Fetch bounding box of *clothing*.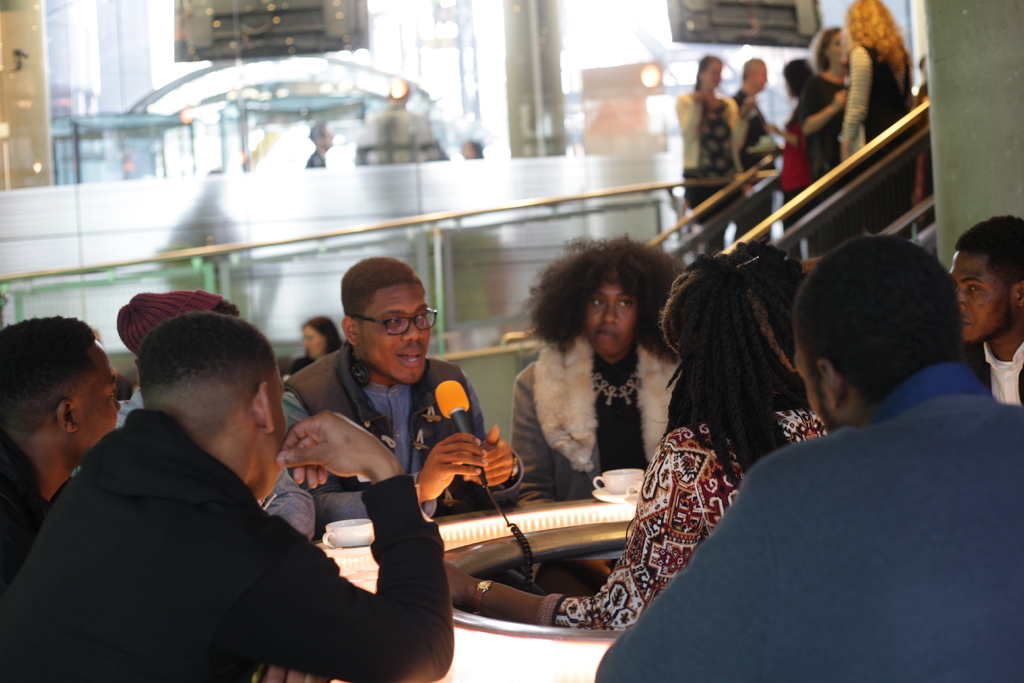
Bbox: bbox=(282, 356, 317, 370).
